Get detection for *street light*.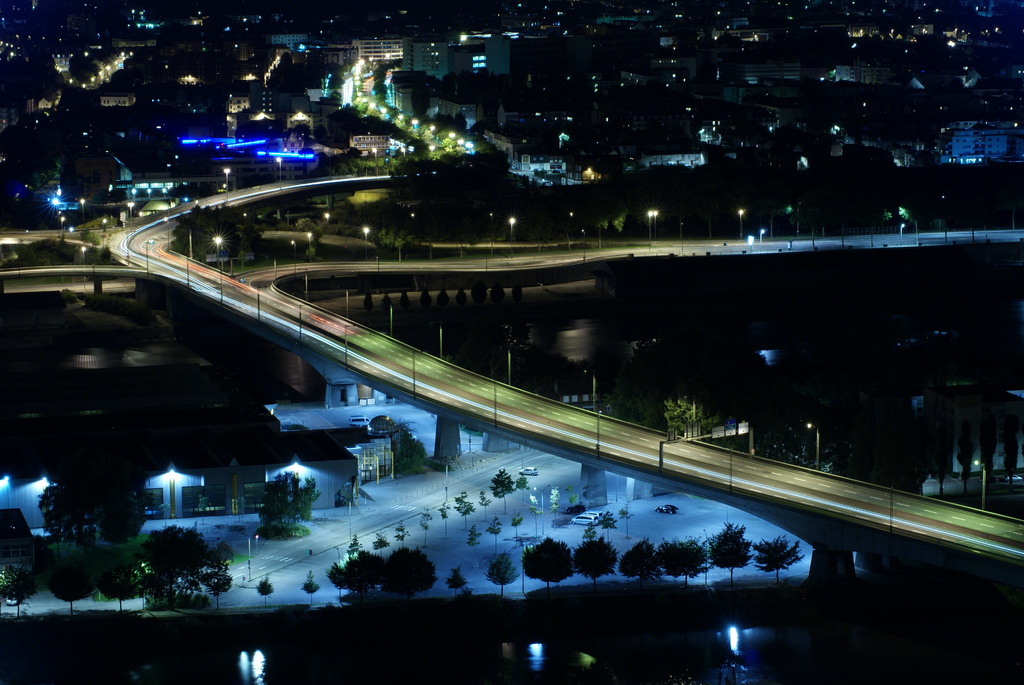
Detection: (219, 271, 224, 307).
